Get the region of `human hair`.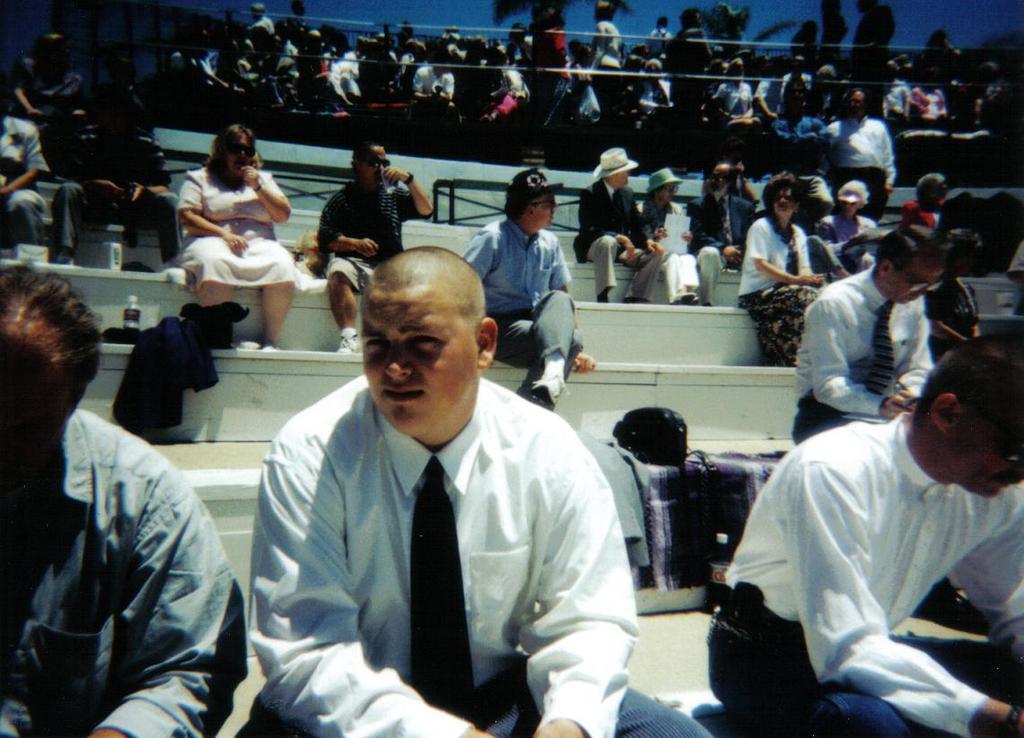
box(726, 167, 737, 185).
